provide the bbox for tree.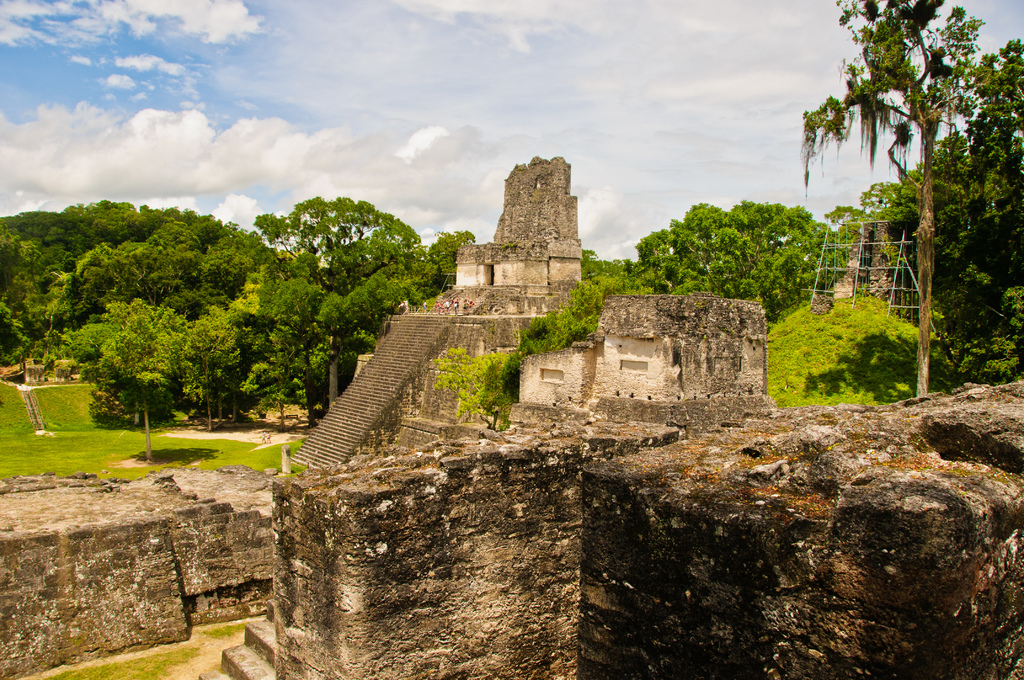
(883, 36, 1023, 382).
